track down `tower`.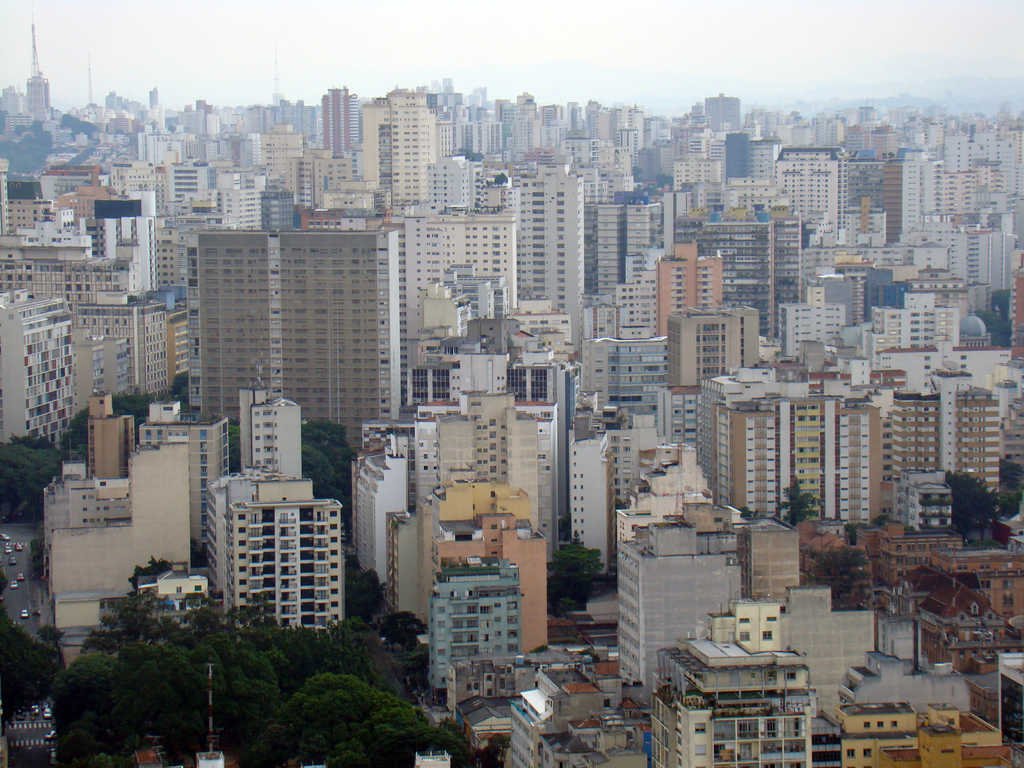
Tracked to (388, 88, 438, 212).
